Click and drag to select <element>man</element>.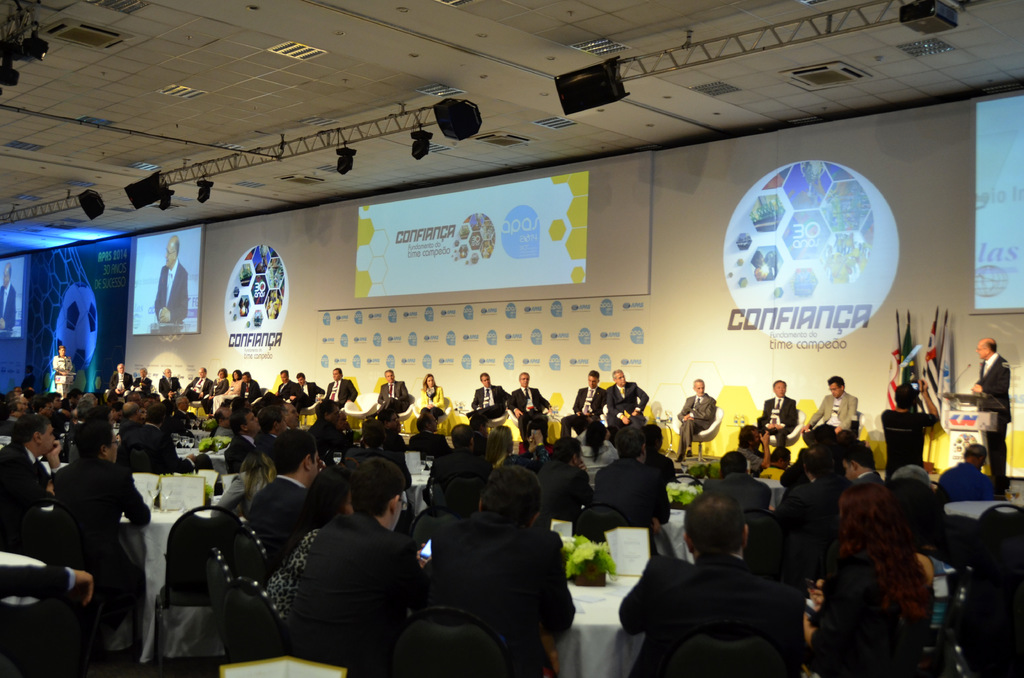
Selection: (972, 336, 1014, 474).
